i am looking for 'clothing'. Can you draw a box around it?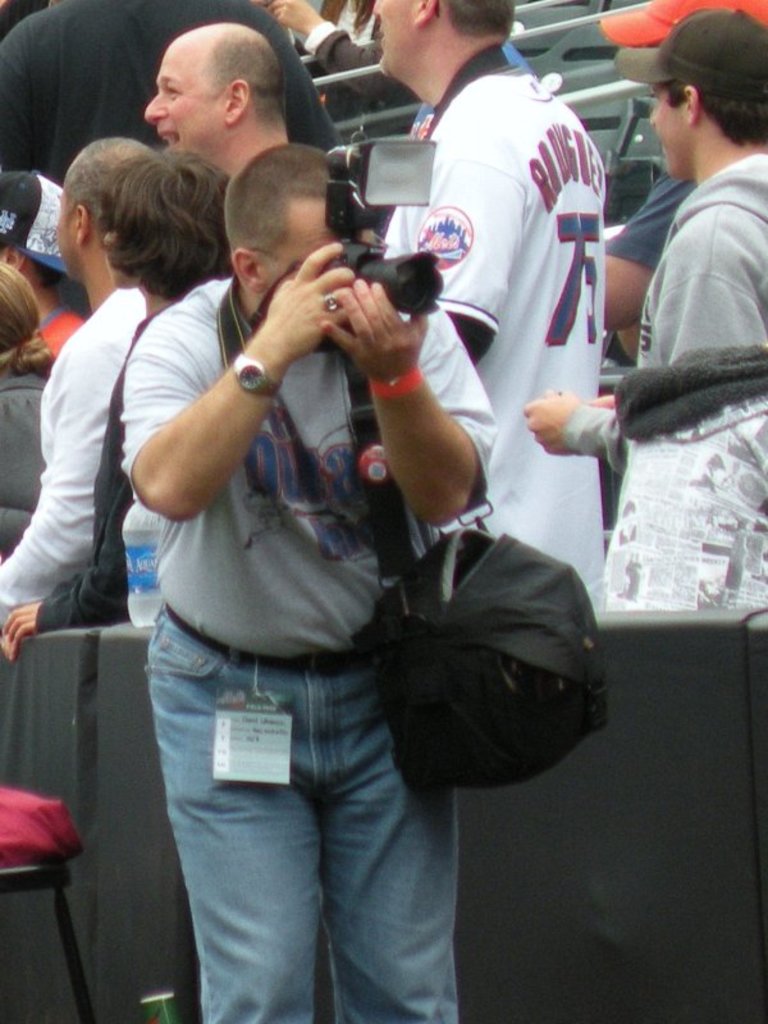
Sure, the bounding box is {"left": 60, "top": 239, "right": 494, "bottom": 1023}.
